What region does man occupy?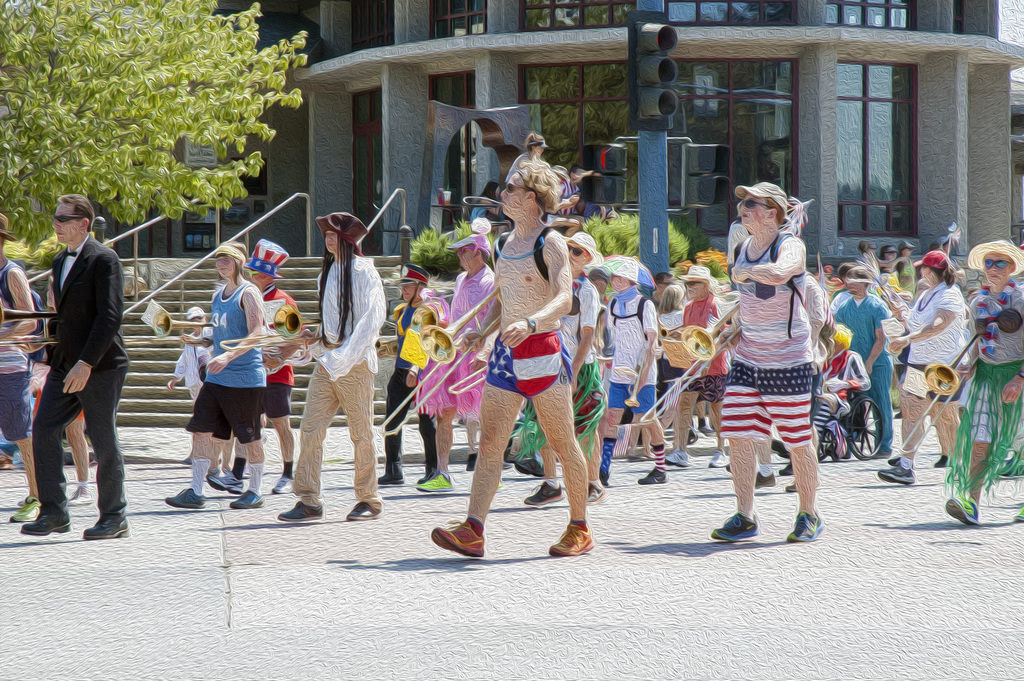
(x1=833, y1=270, x2=851, y2=304).
